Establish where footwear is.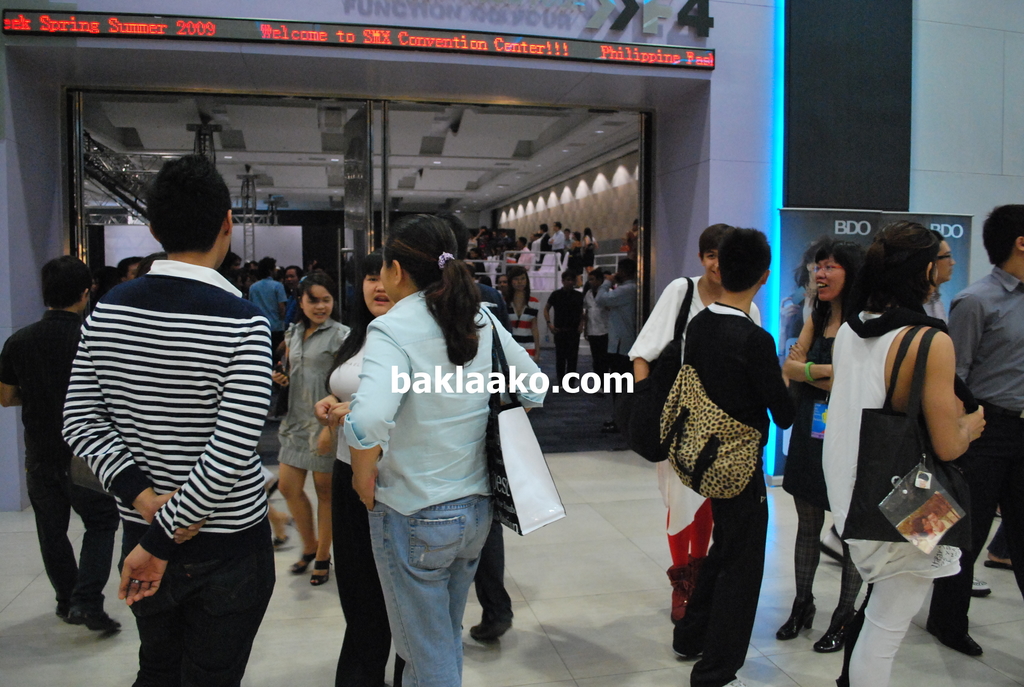
Established at select_region(815, 608, 854, 649).
